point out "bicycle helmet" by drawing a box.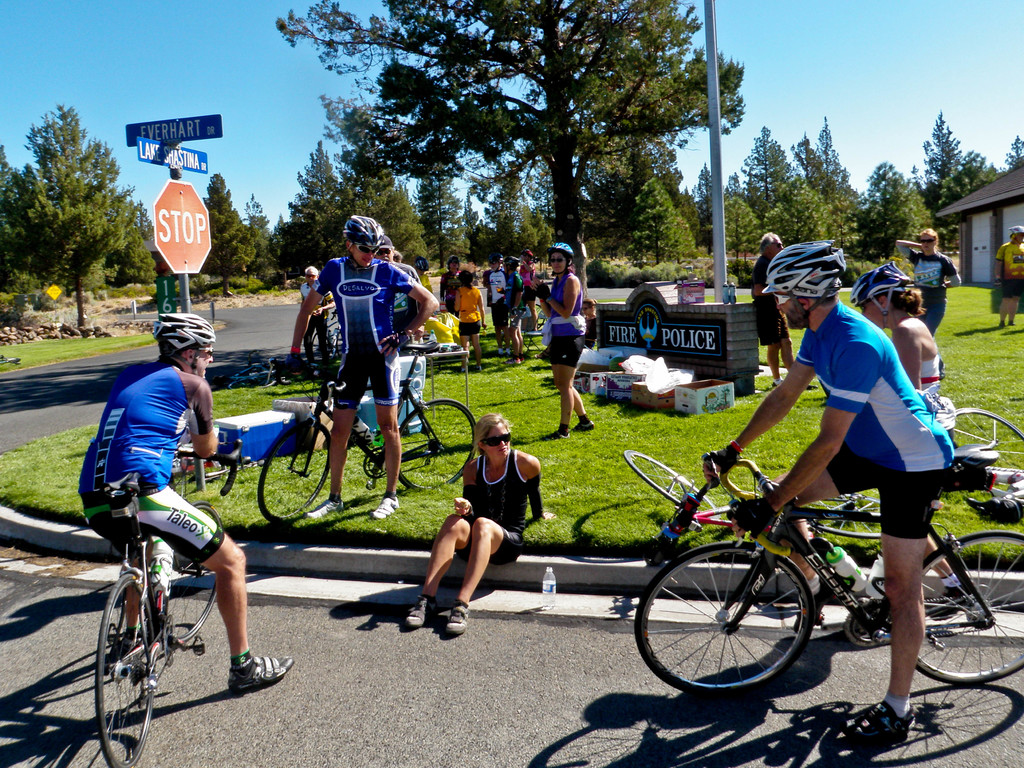
763 235 836 292.
